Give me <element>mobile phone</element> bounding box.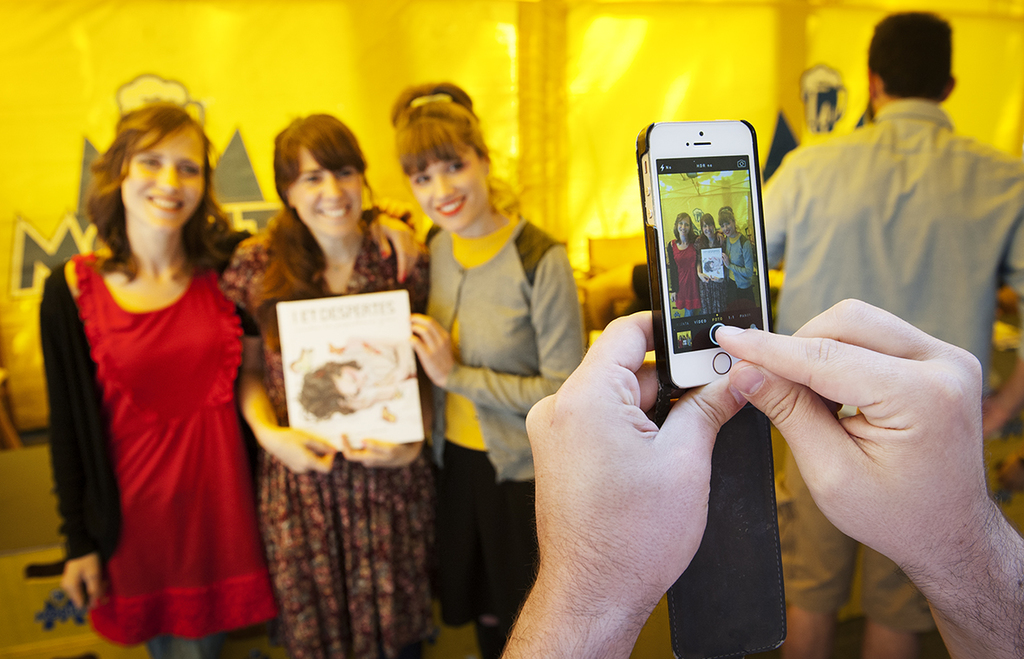
641,108,790,397.
